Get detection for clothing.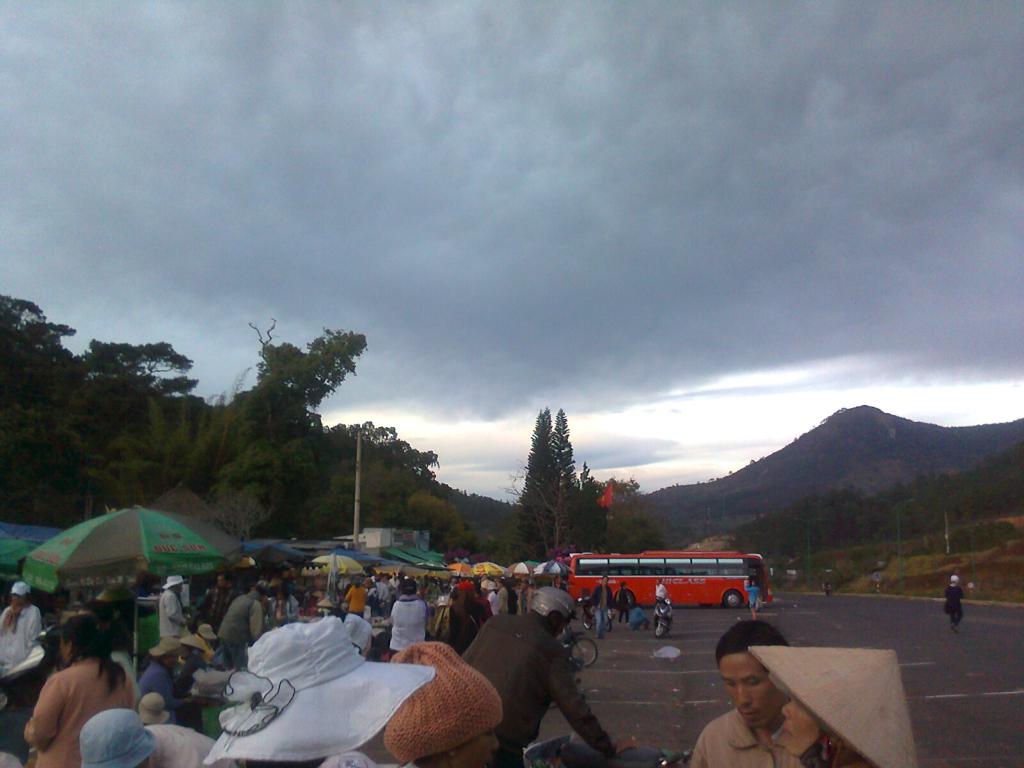
Detection: l=744, t=585, r=759, b=607.
